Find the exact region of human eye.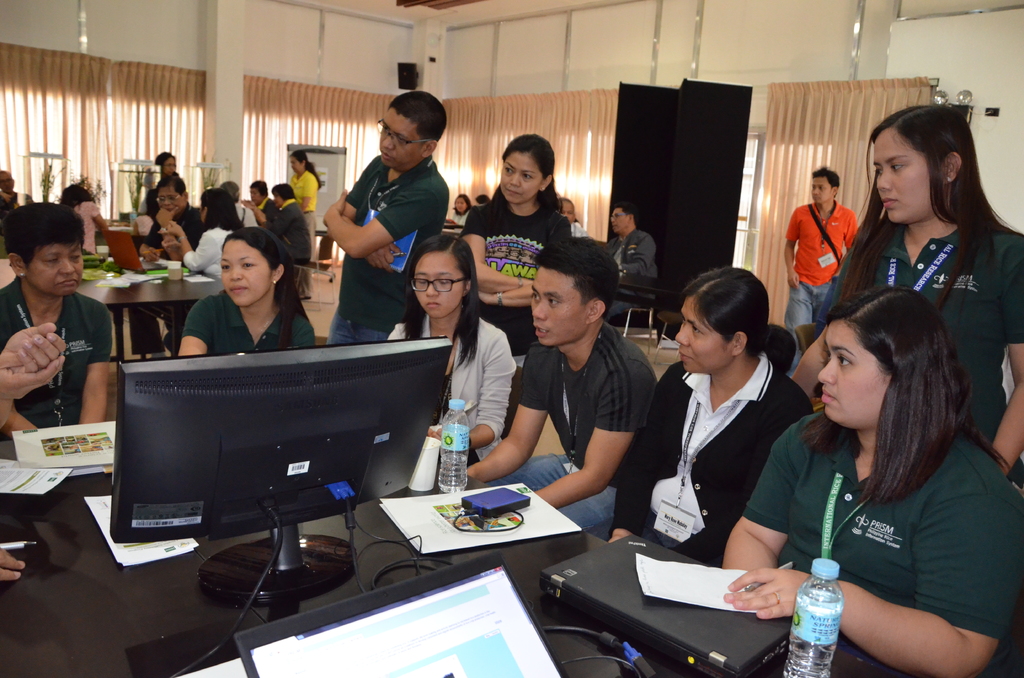
Exact region: box(544, 296, 561, 309).
